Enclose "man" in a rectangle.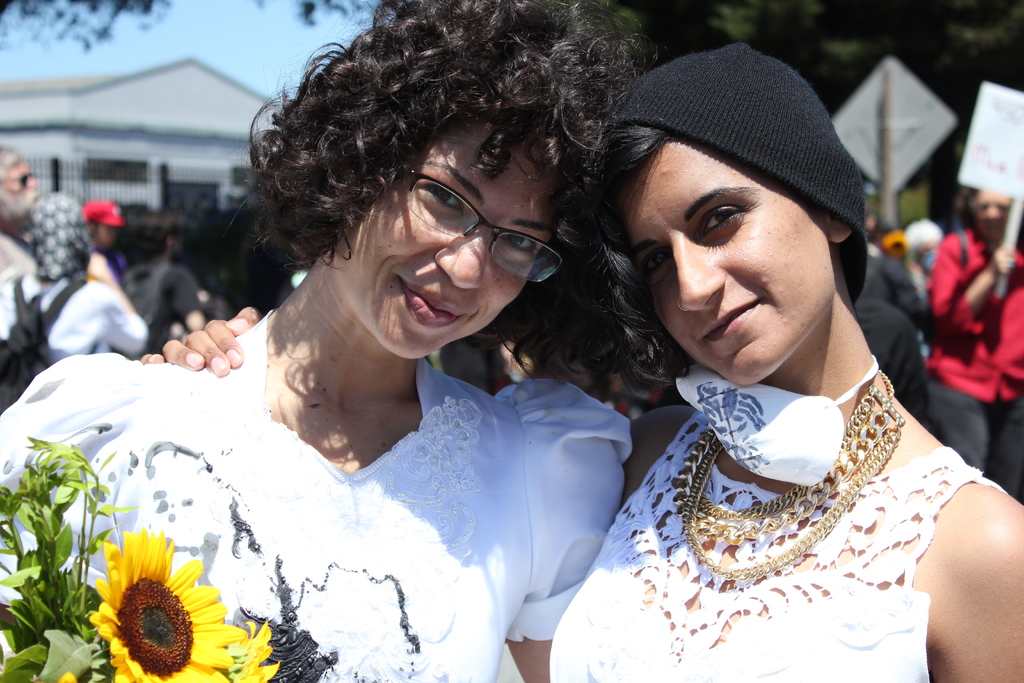
0/145/40/287.
